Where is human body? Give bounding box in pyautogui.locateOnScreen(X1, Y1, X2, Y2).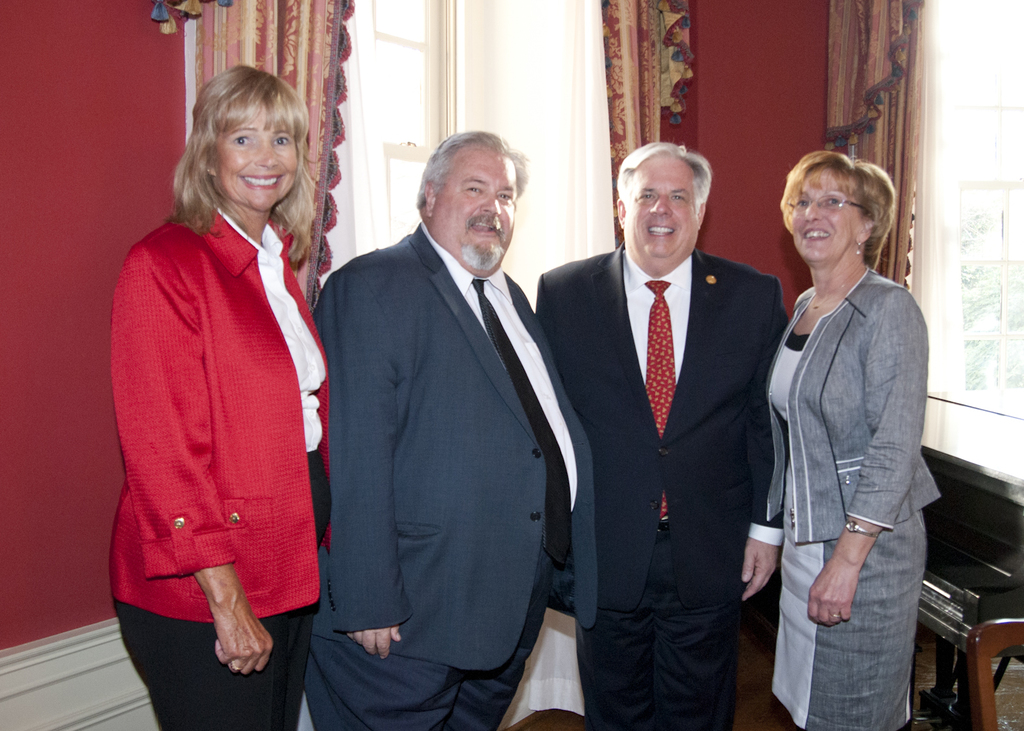
pyautogui.locateOnScreen(304, 132, 597, 730).
